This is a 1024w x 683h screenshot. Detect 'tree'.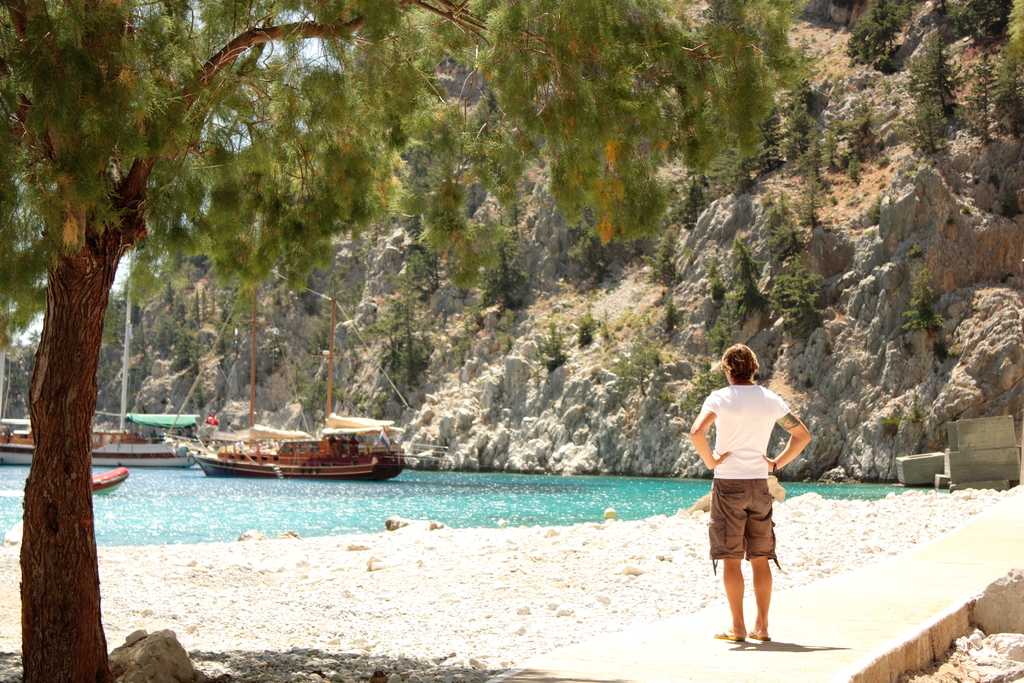
[766,257,820,340].
